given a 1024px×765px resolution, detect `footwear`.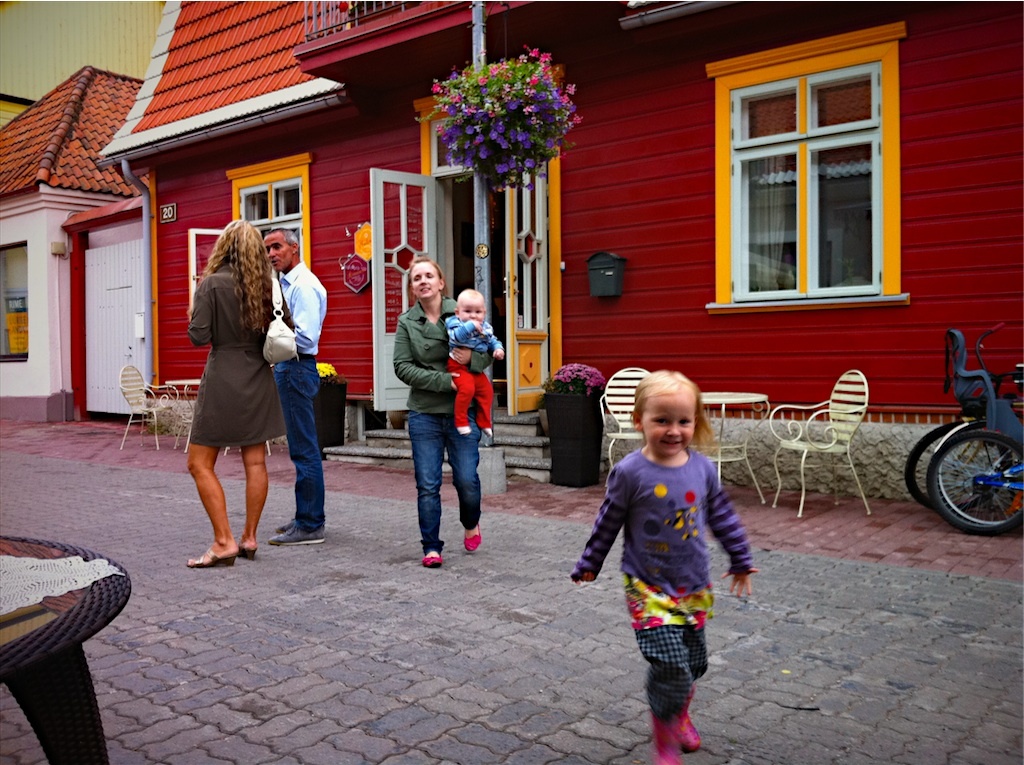
bbox=[418, 549, 445, 568].
